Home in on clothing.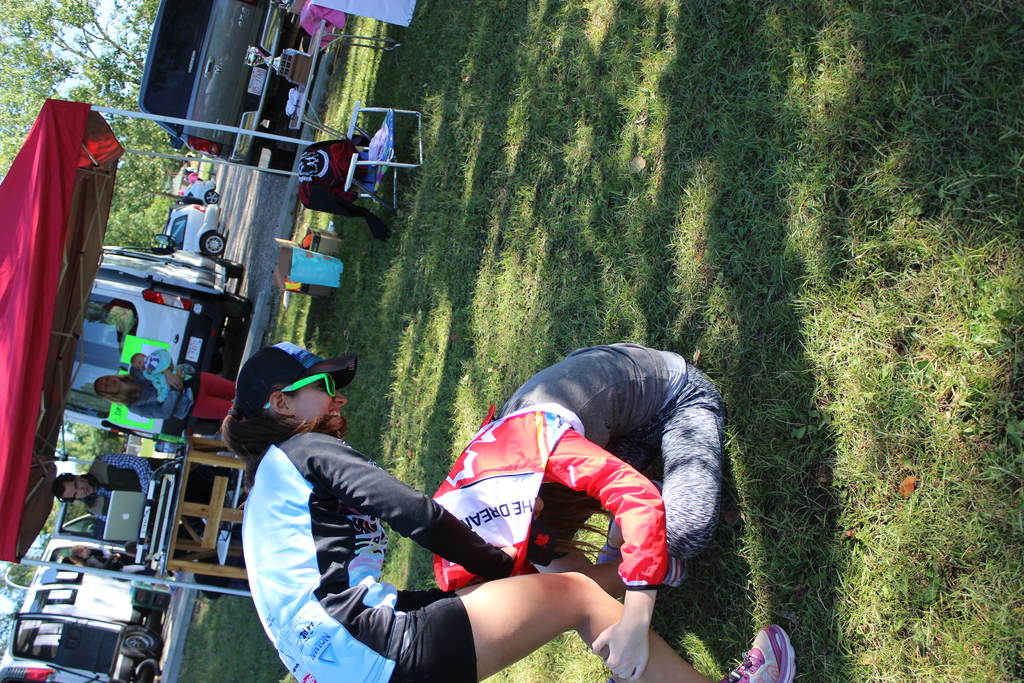
Homed in at 87:452:164:523.
